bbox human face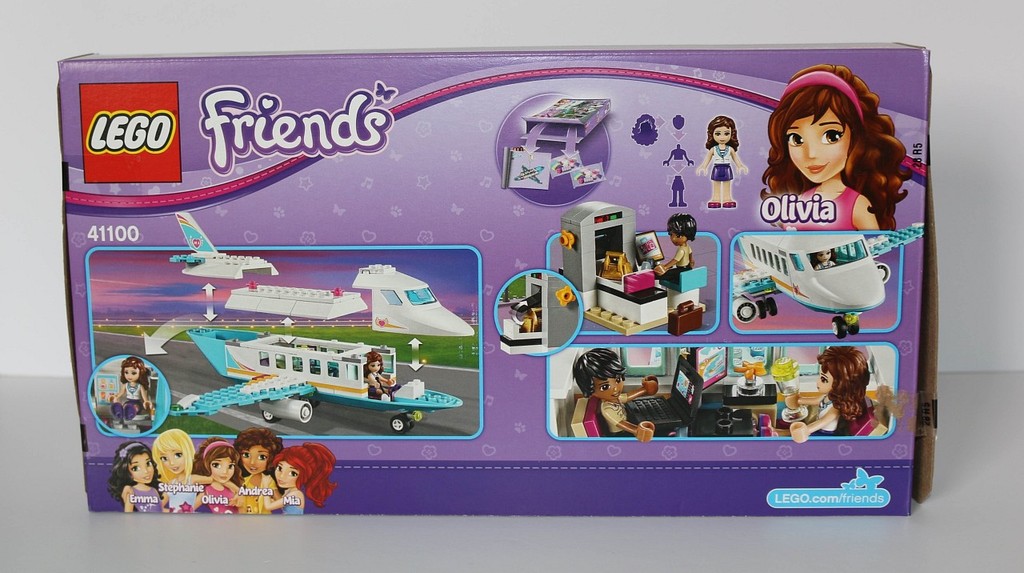
(782,107,847,185)
